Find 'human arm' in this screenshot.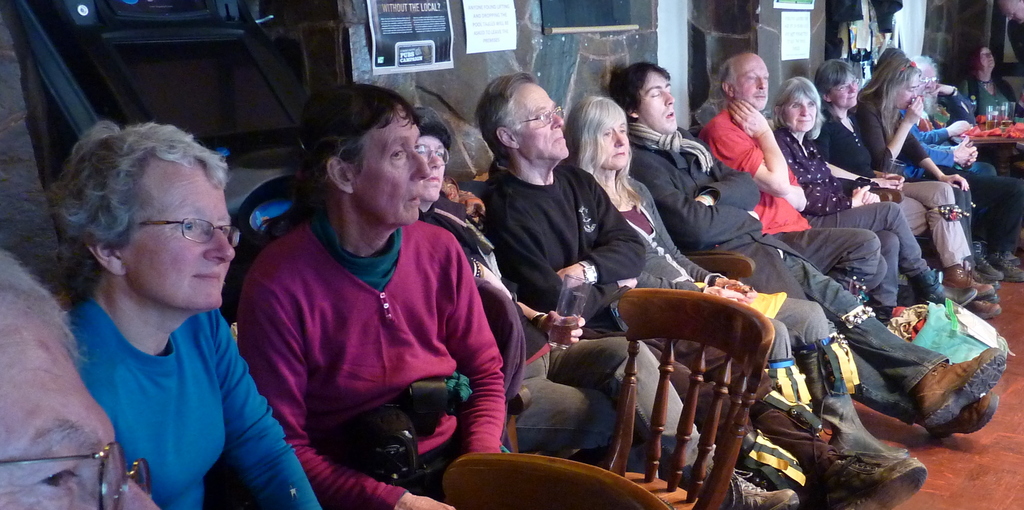
The bounding box for 'human arm' is crop(724, 99, 798, 186).
